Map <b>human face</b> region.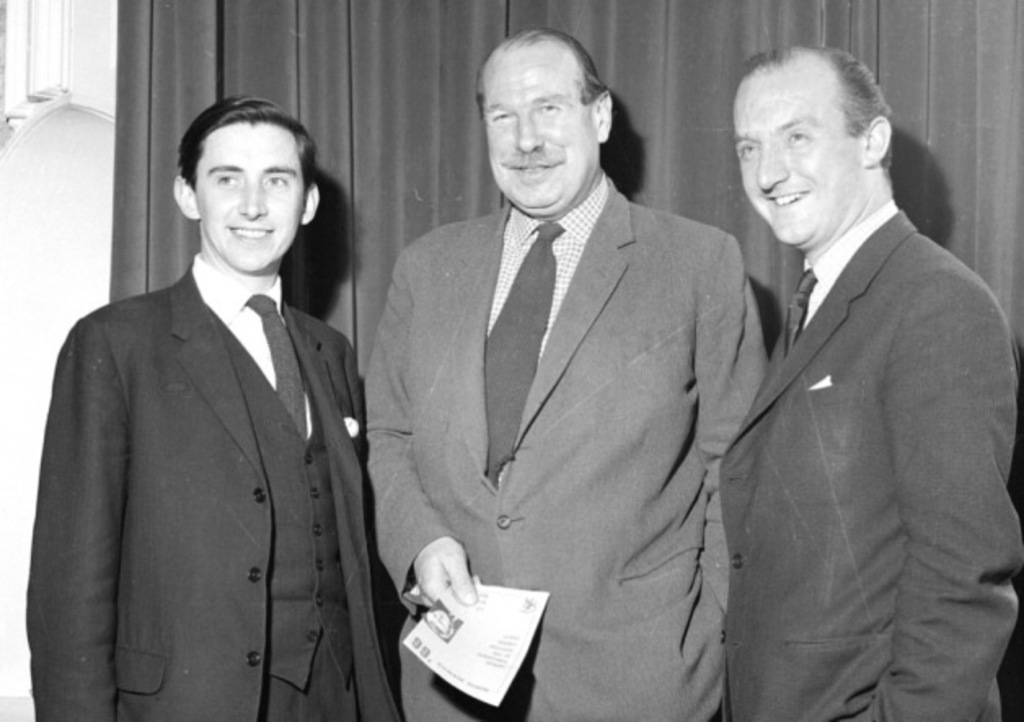
Mapped to <box>481,49,597,212</box>.
